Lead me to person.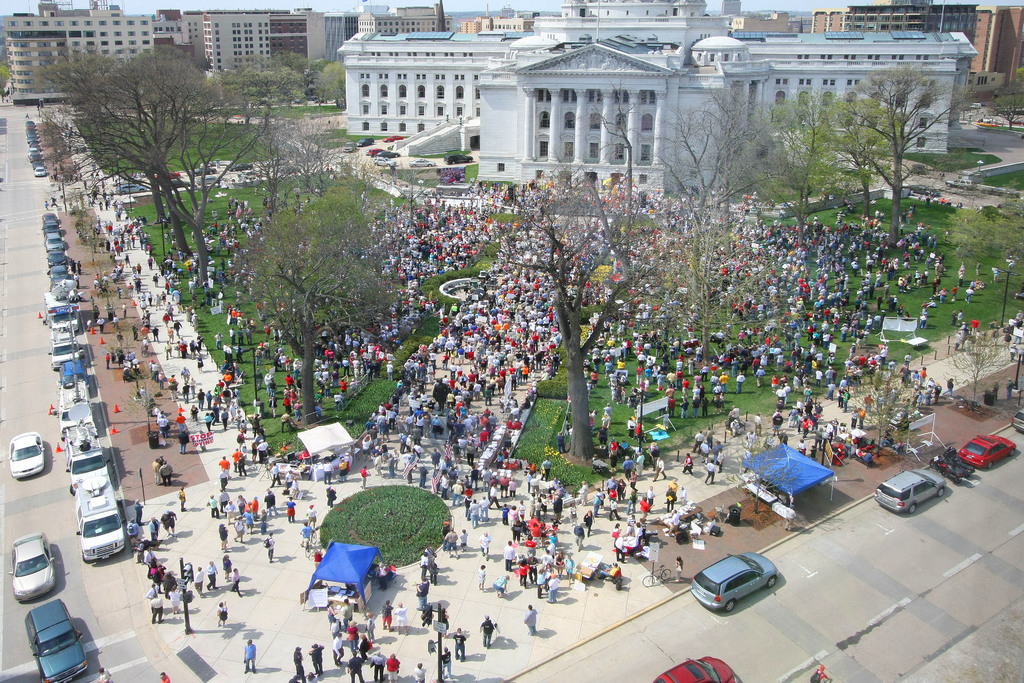
Lead to 946,379,954,400.
